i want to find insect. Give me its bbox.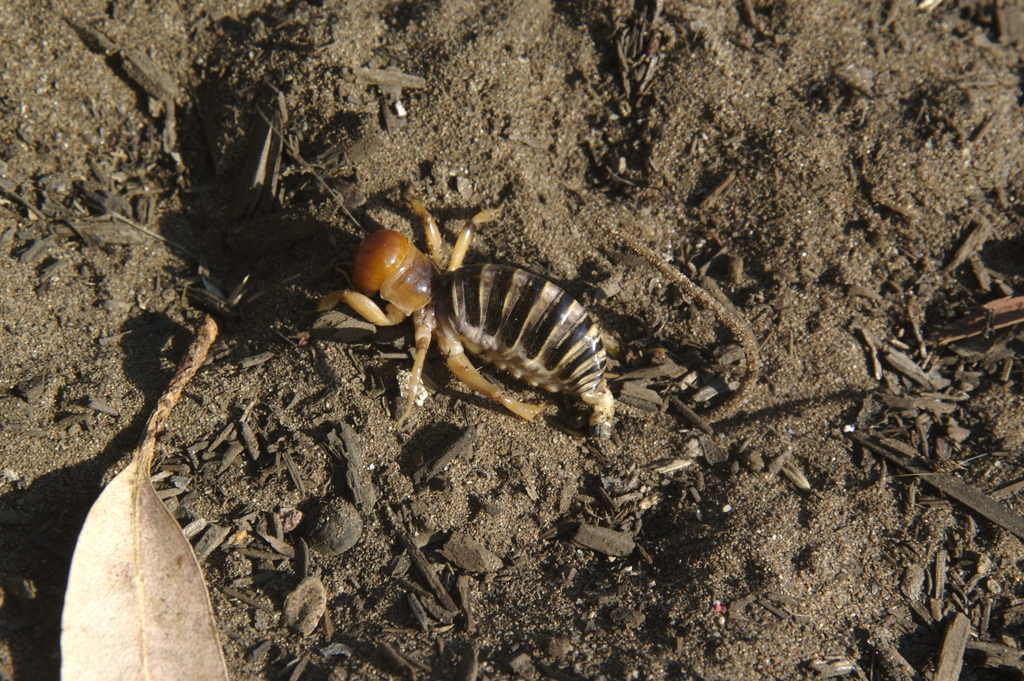
BBox(270, 110, 615, 436).
